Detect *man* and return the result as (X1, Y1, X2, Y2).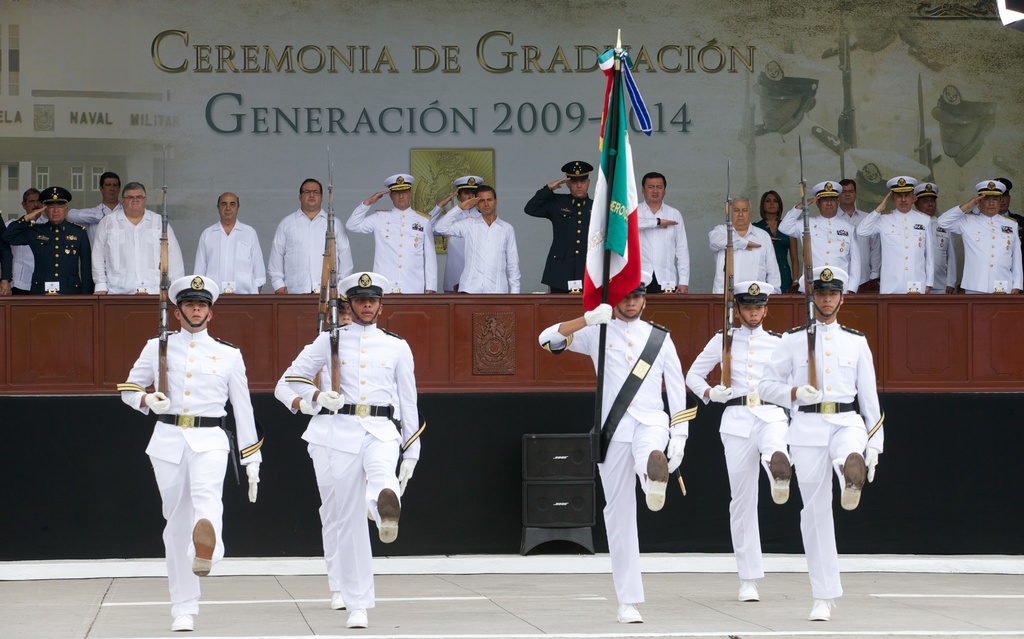
(537, 269, 685, 624).
